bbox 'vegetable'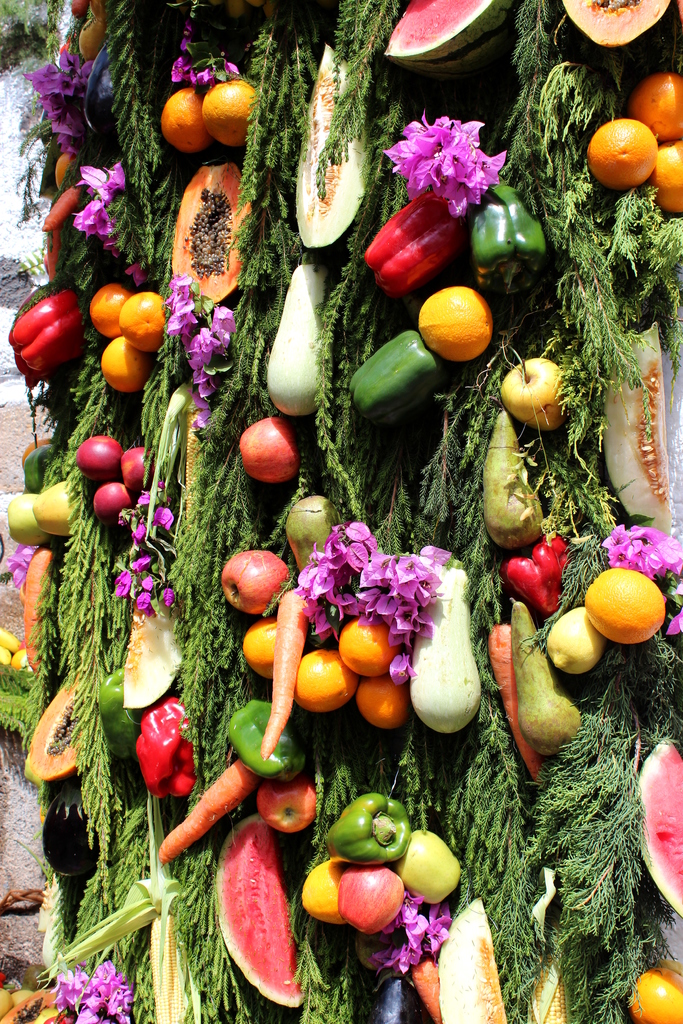
region(495, 533, 568, 624)
